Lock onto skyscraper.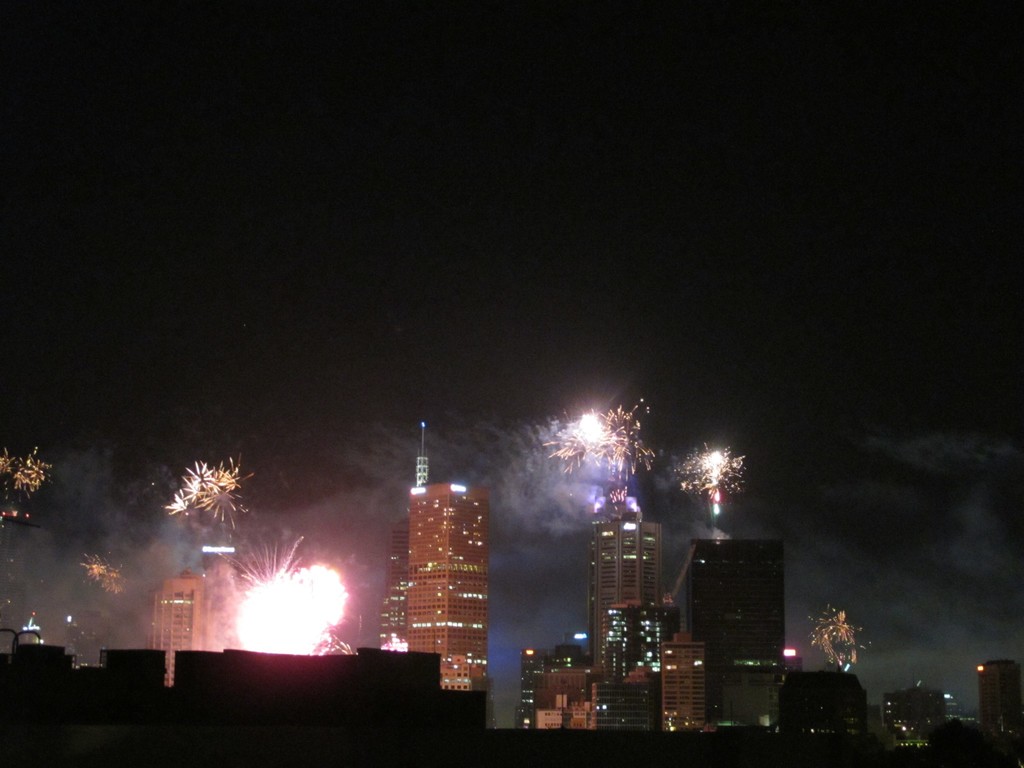
Locked: {"x1": 141, "y1": 558, "x2": 246, "y2": 688}.
